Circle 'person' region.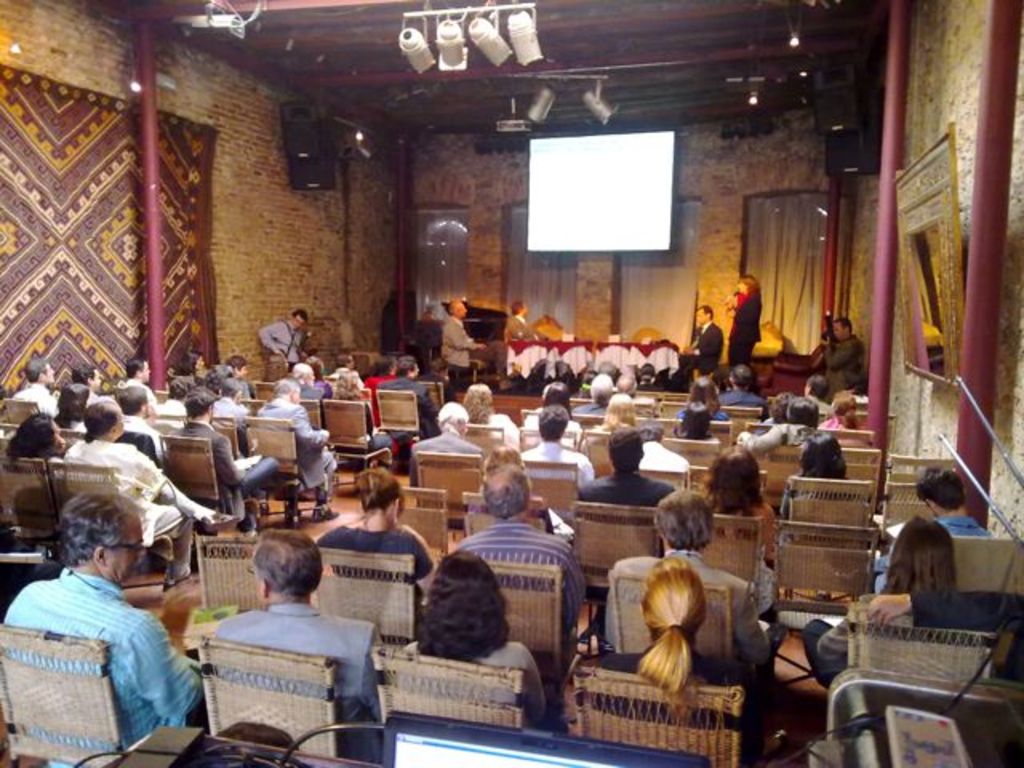
Region: [x1=674, y1=378, x2=725, y2=419].
